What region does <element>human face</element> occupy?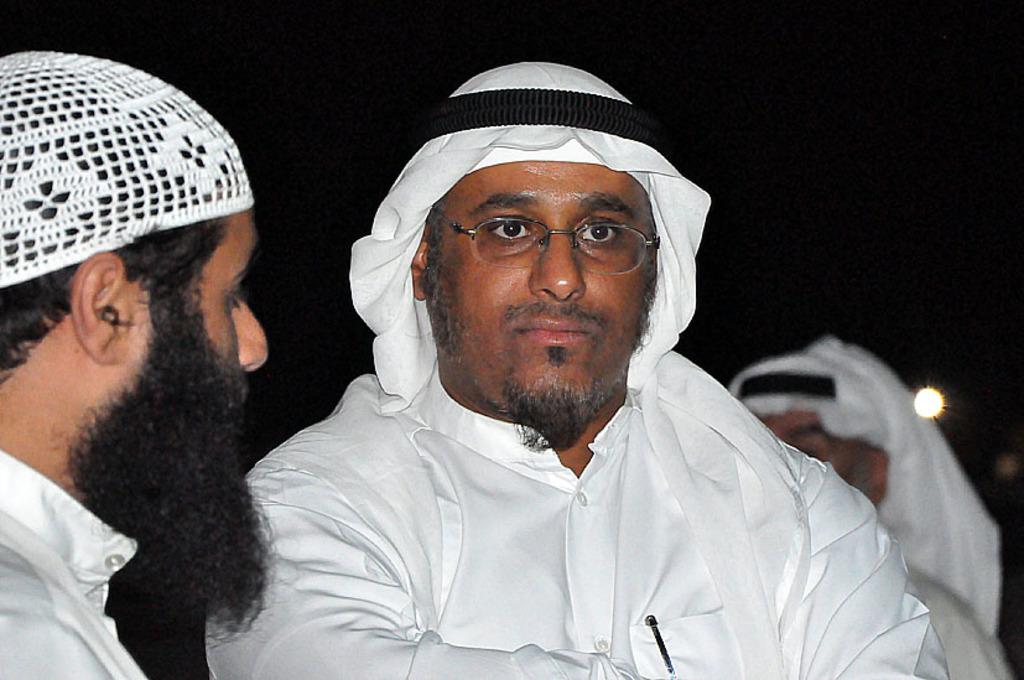
rect(774, 415, 868, 486).
